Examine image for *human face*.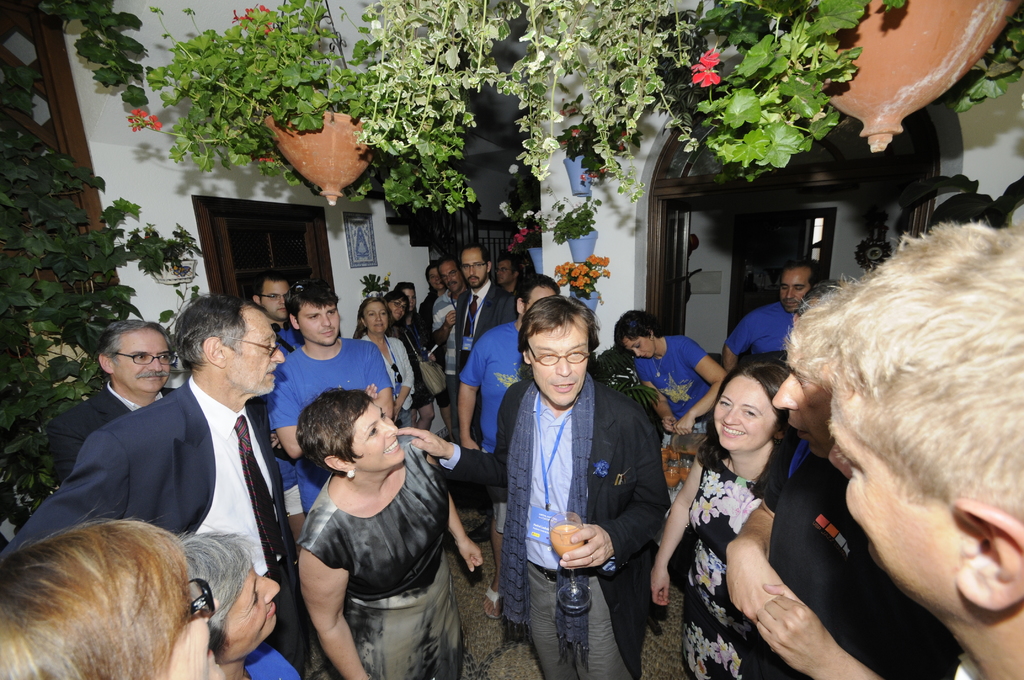
Examination result: x1=225, y1=305, x2=284, y2=396.
